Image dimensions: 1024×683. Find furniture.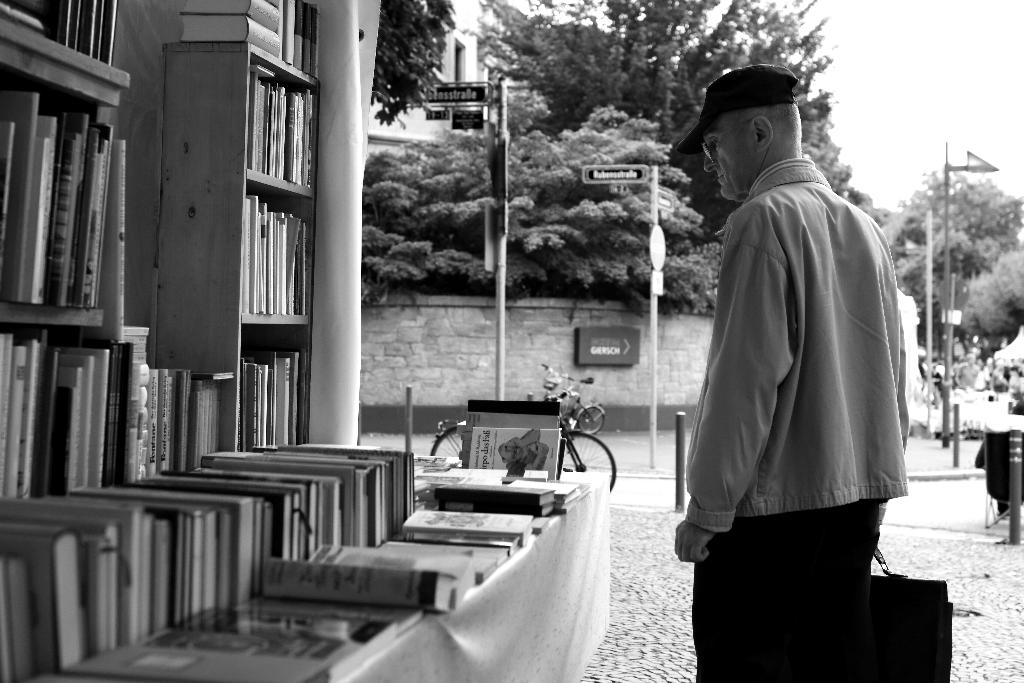
x1=315 y1=462 x2=611 y2=682.
